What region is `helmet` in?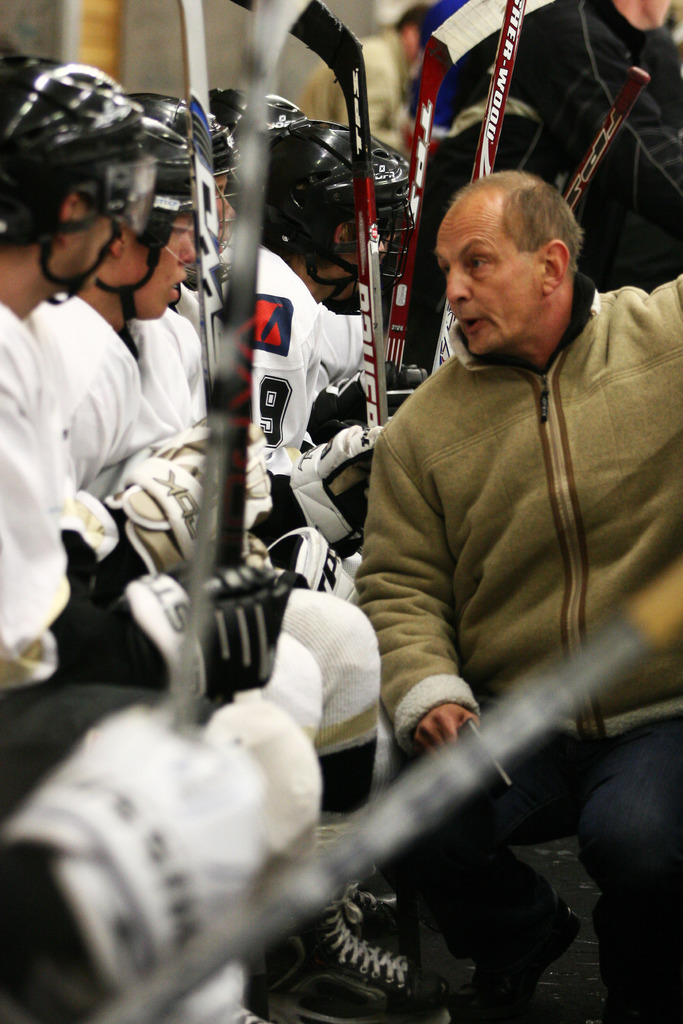
crop(194, 116, 233, 178).
